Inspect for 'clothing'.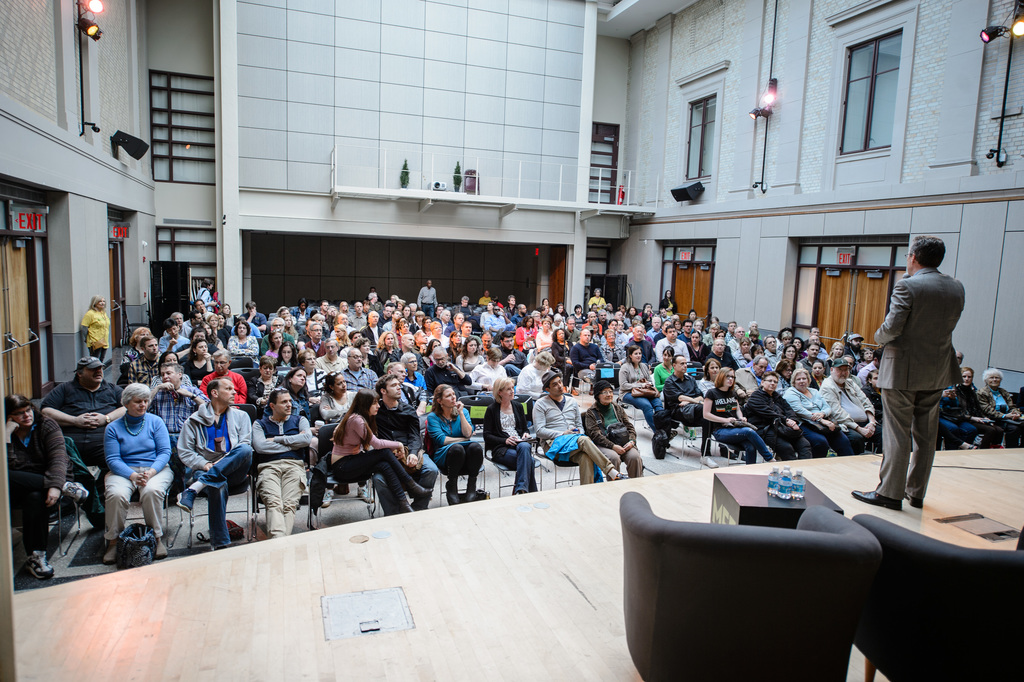
Inspection: {"left": 316, "top": 384, "right": 371, "bottom": 420}.
